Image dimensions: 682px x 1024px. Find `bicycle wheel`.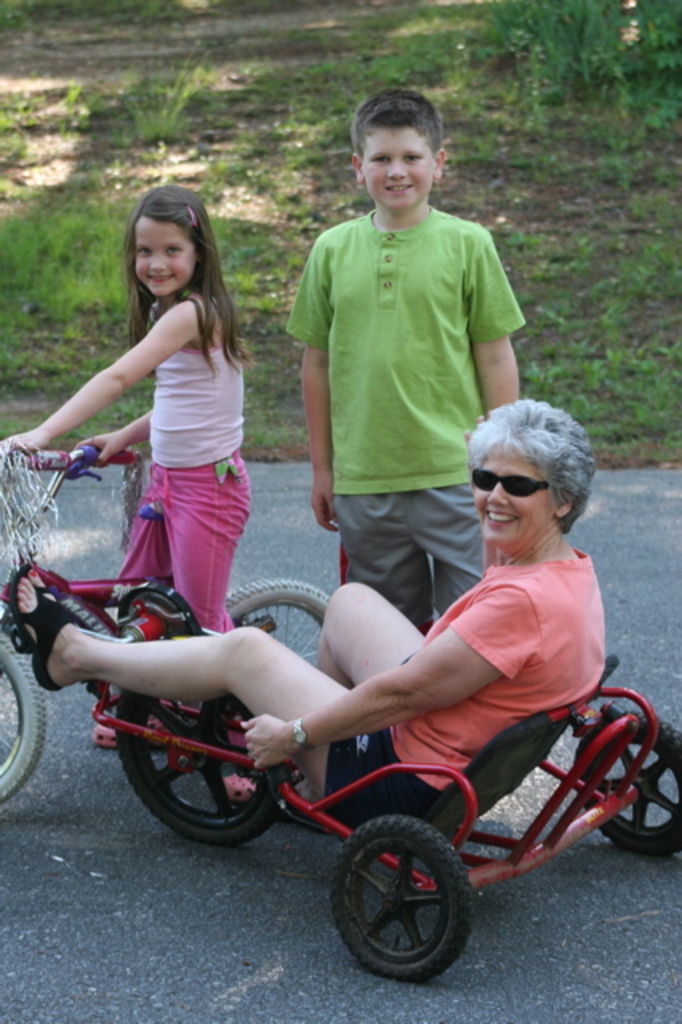
[0, 632, 48, 811].
